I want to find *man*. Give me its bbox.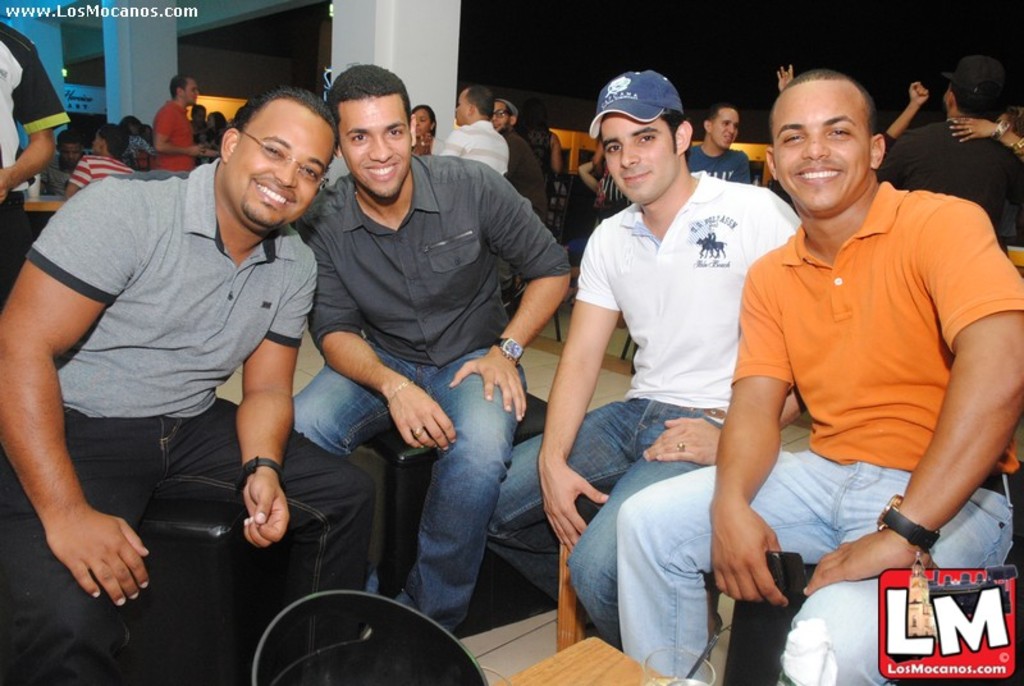
<bbox>440, 84, 511, 182</bbox>.
